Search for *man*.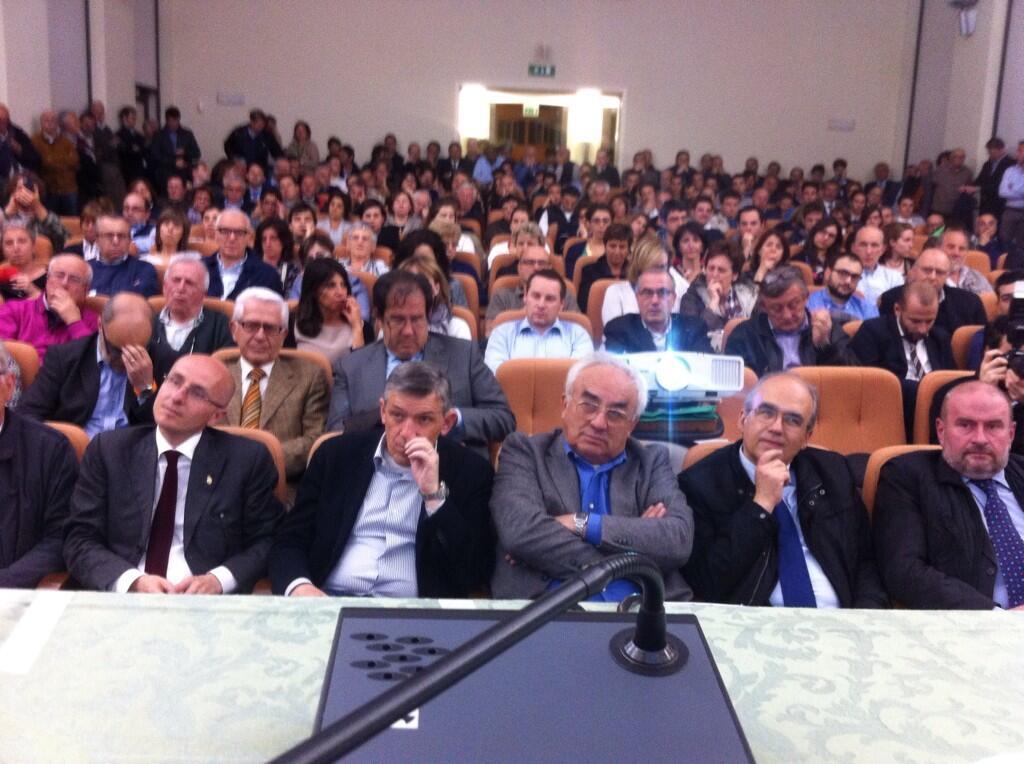
Found at [left=30, top=104, right=89, bottom=218].
